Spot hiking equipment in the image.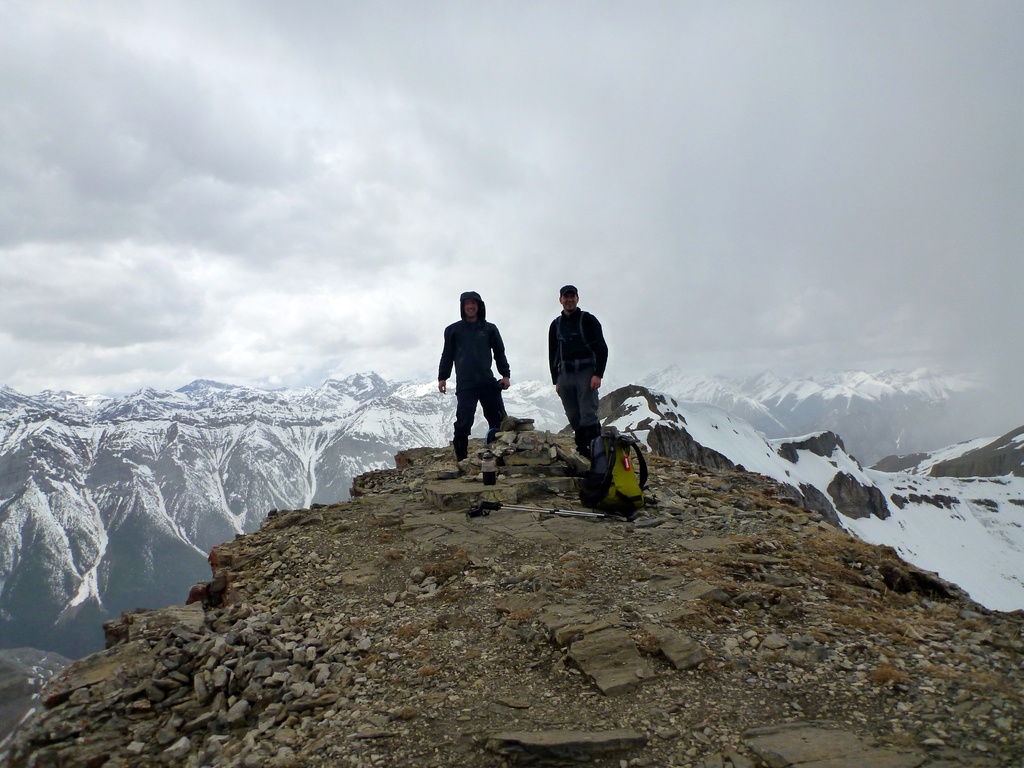
hiking equipment found at {"left": 579, "top": 419, "right": 657, "bottom": 518}.
